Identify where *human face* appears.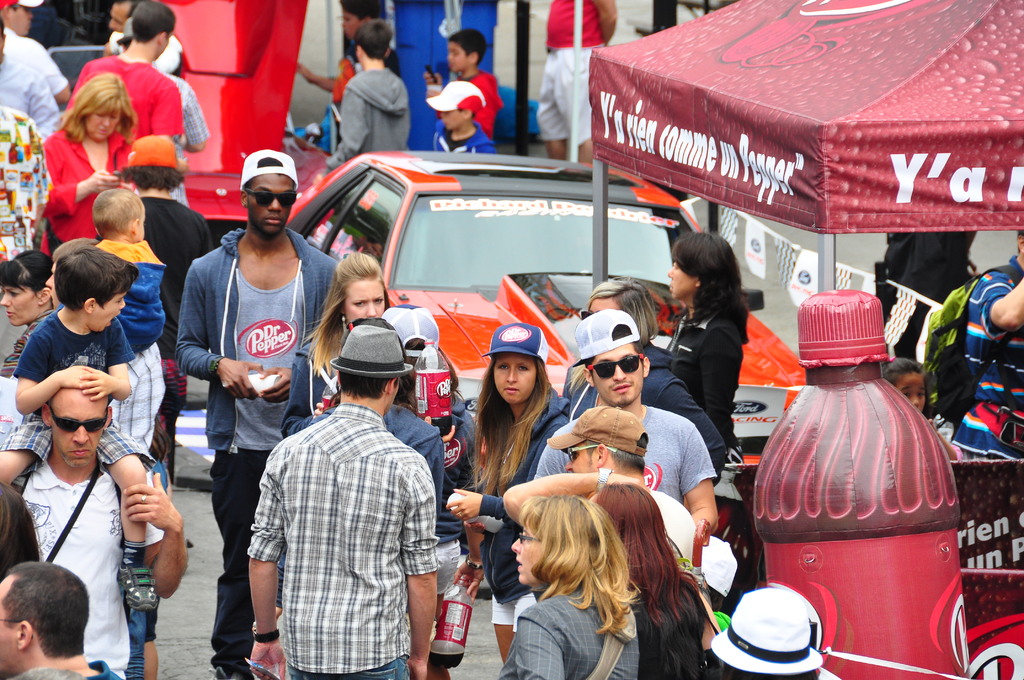
Appears at left=346, top=280, right=383, bottom=327.
